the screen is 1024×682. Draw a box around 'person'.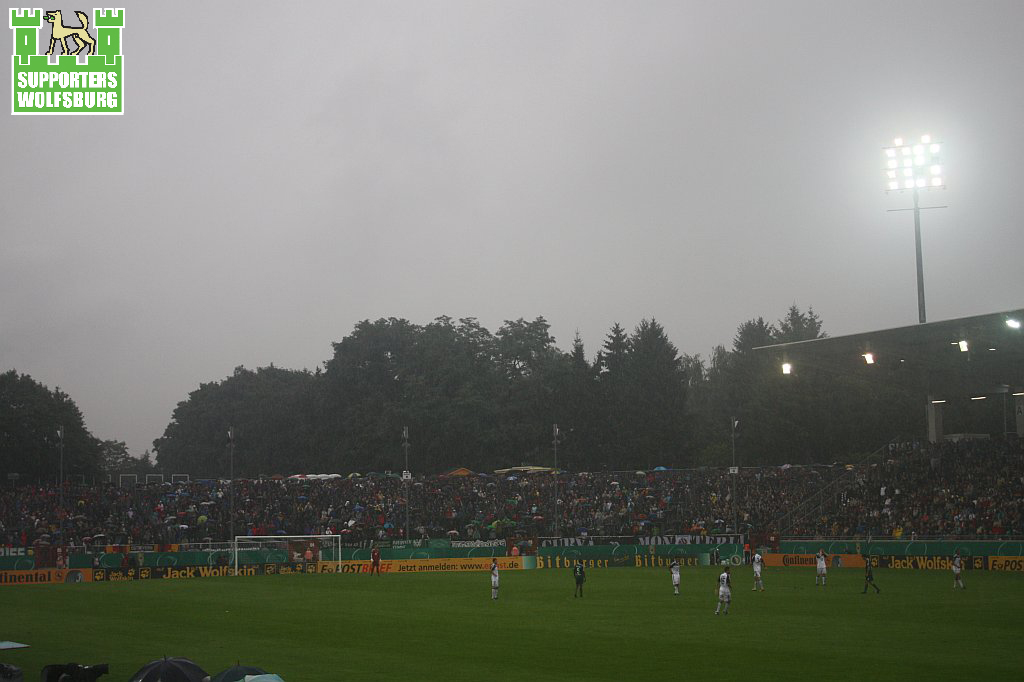
locate(949, 543, 974, 592).
